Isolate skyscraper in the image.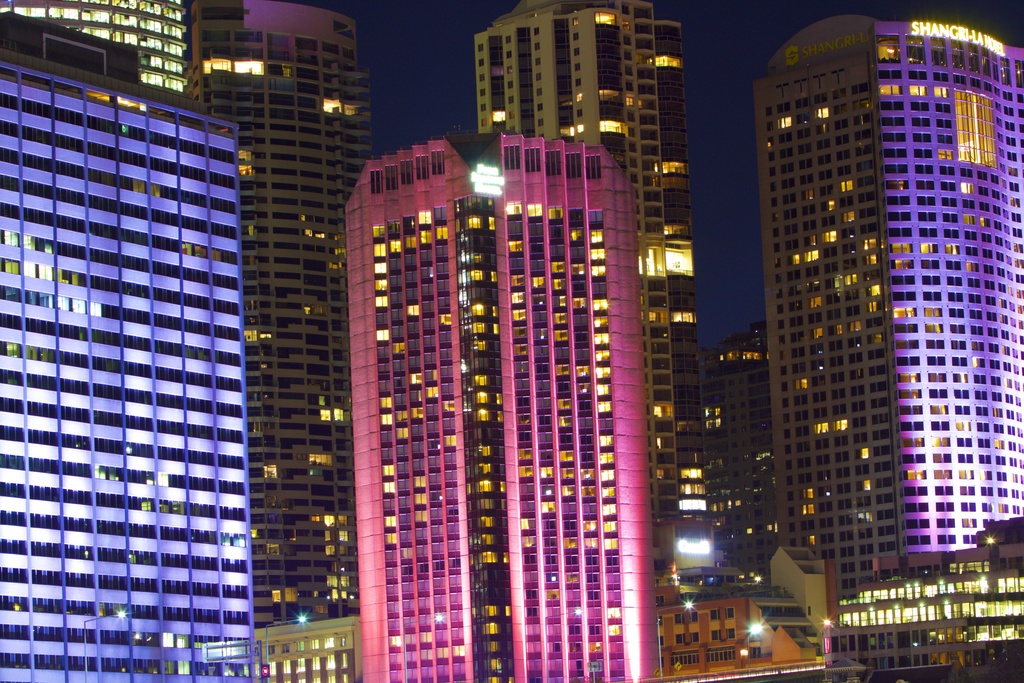
Isolated region: left=730, top=0, right=1023, bottom=632.
